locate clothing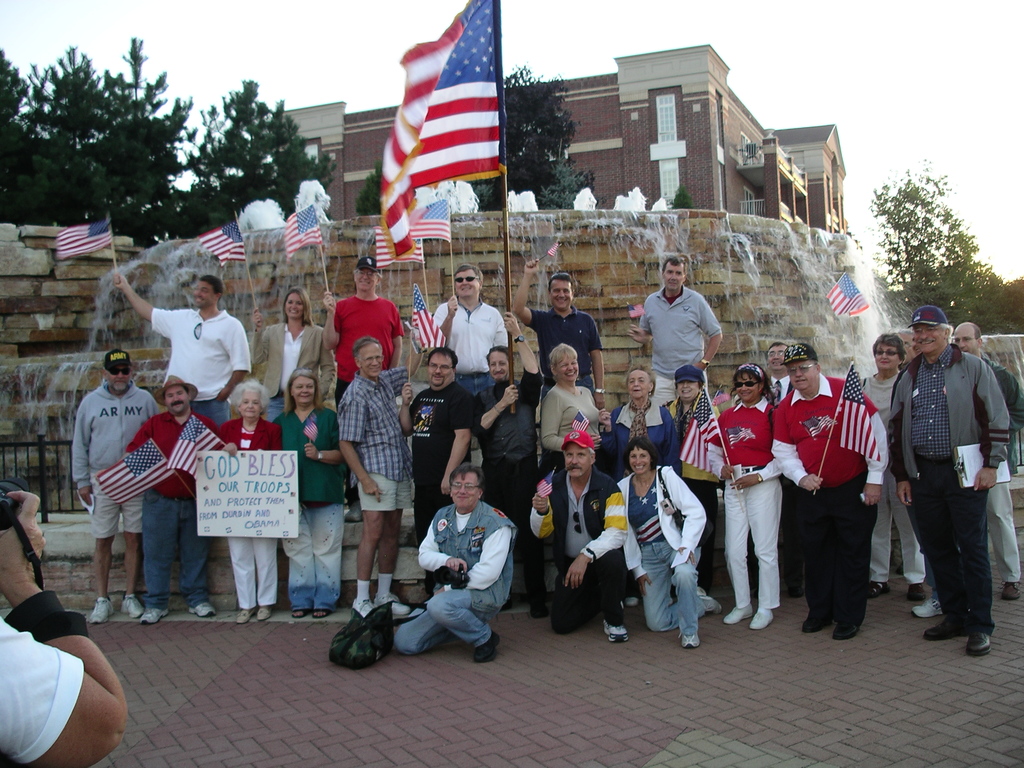
bbox=(771, 382, 891, 624)
